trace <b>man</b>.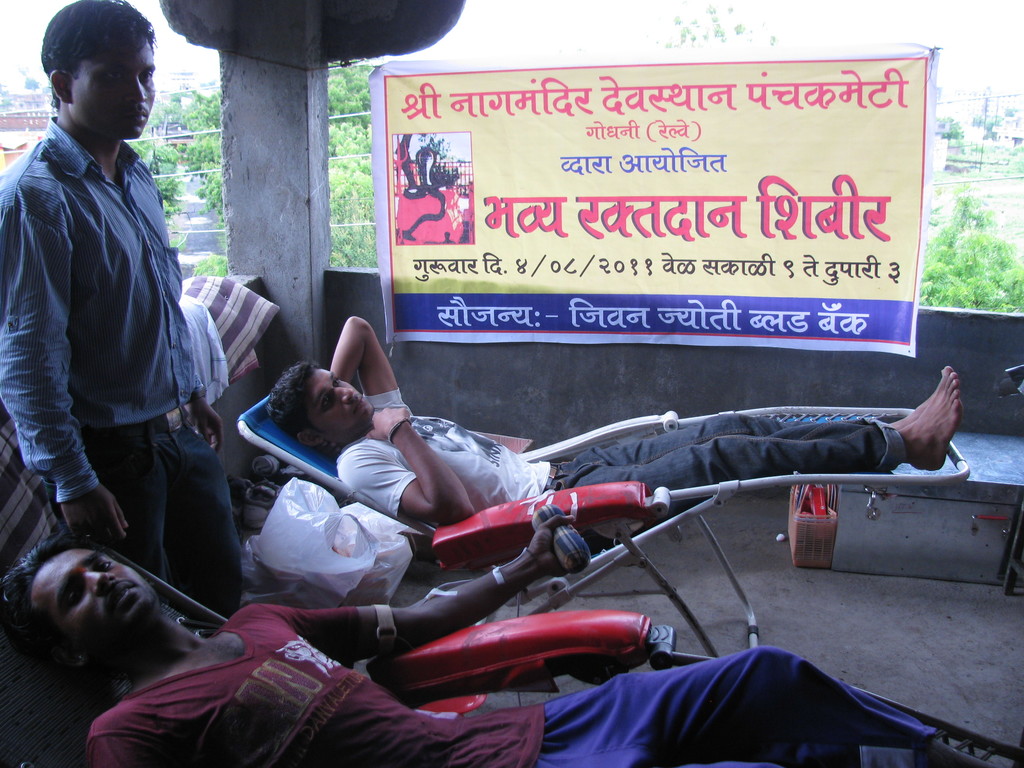
Traced to left=12, top=4, right=234, bottom=648.
